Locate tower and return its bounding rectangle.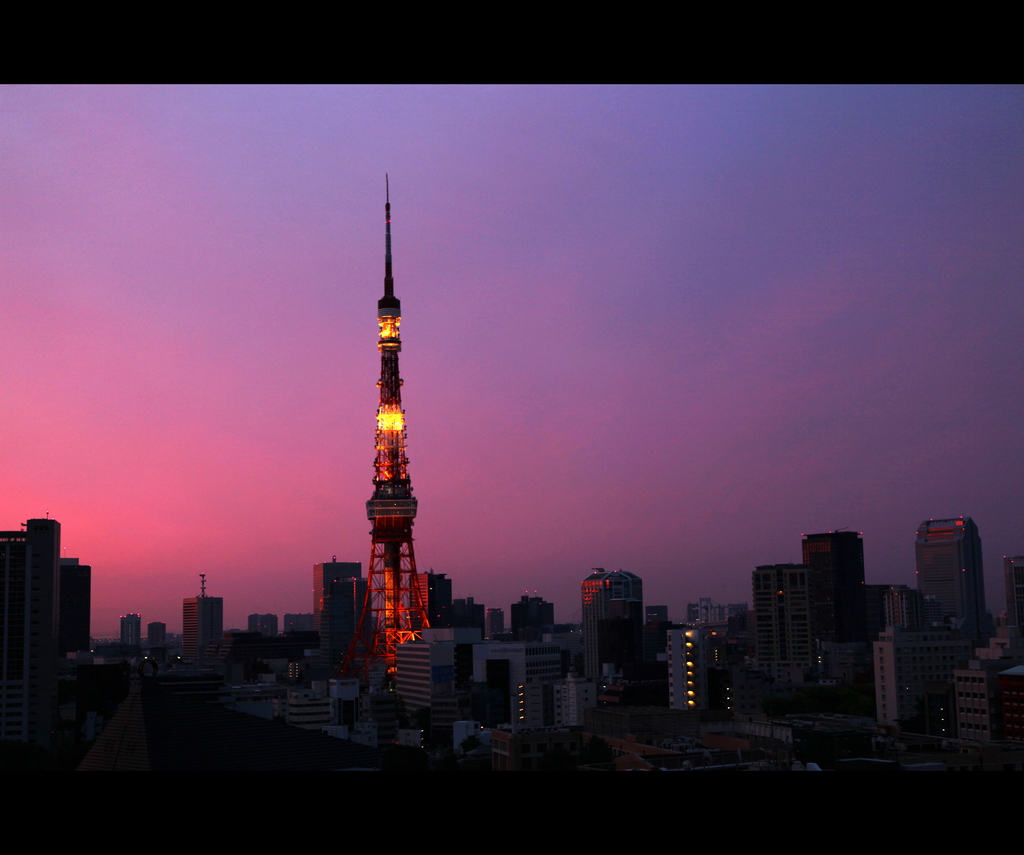
180, 593, 224, 669.
